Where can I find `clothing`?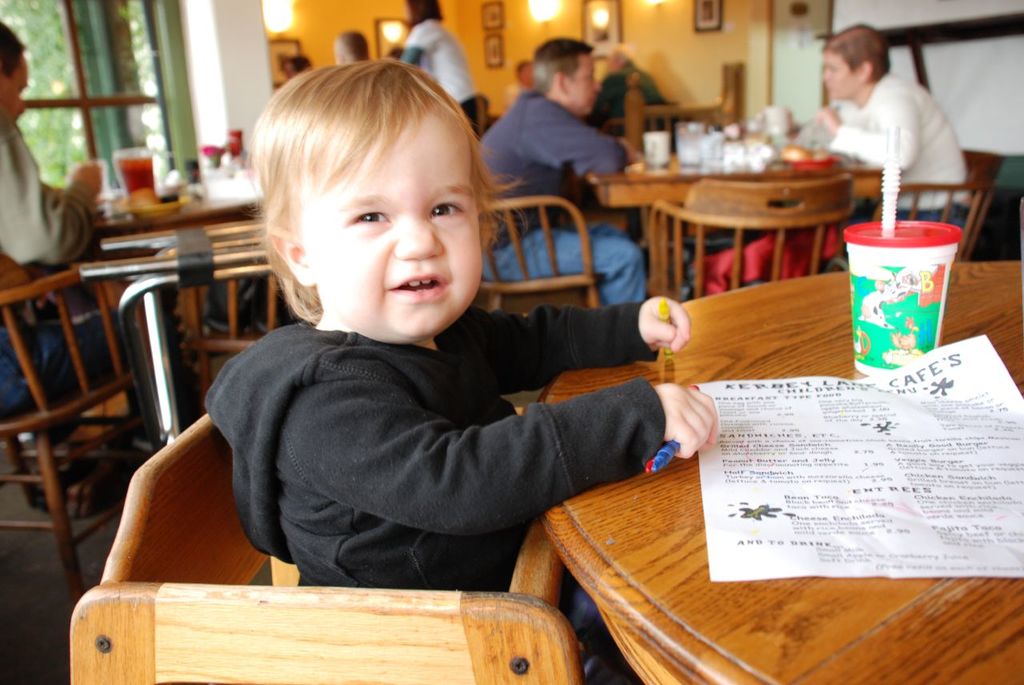
You can find it at [0, 111, 94, 415].
